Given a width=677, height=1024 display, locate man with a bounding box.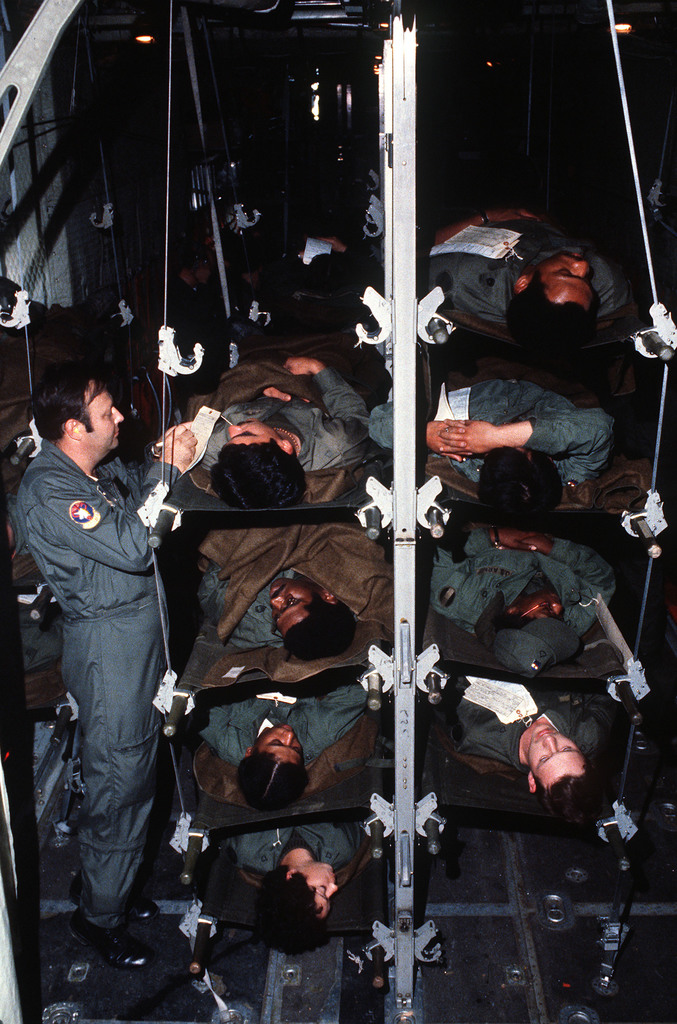
Located: crop(189, 524, 394, 662).
